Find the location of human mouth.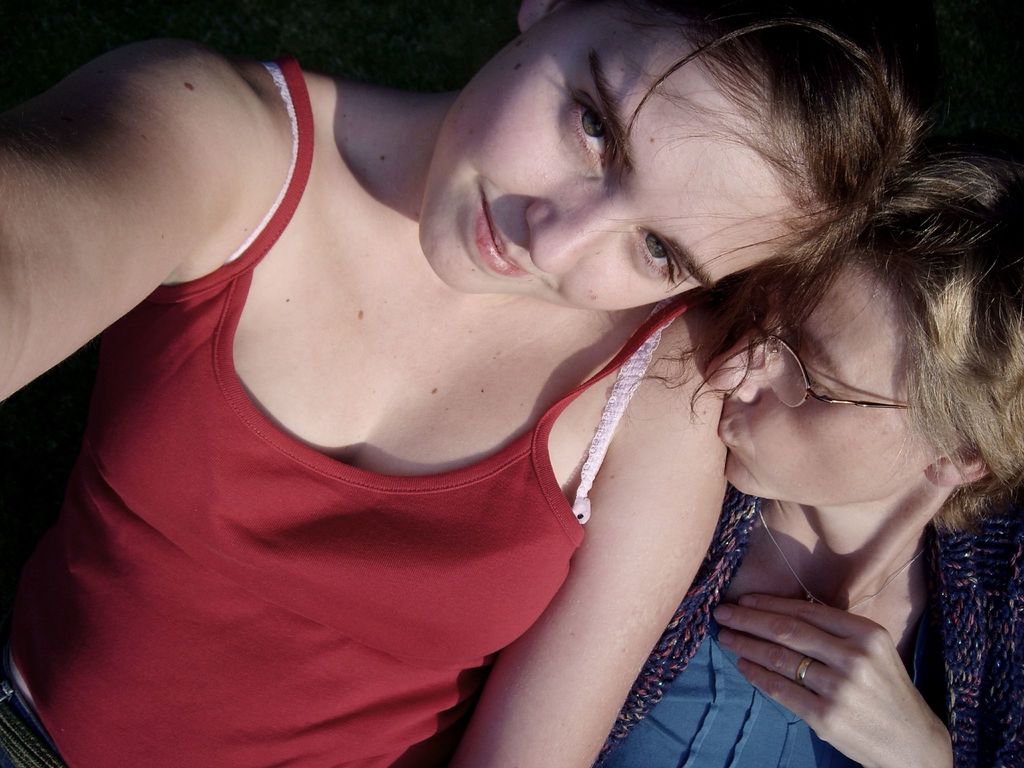
Location: (714, 399, 740, 454).
